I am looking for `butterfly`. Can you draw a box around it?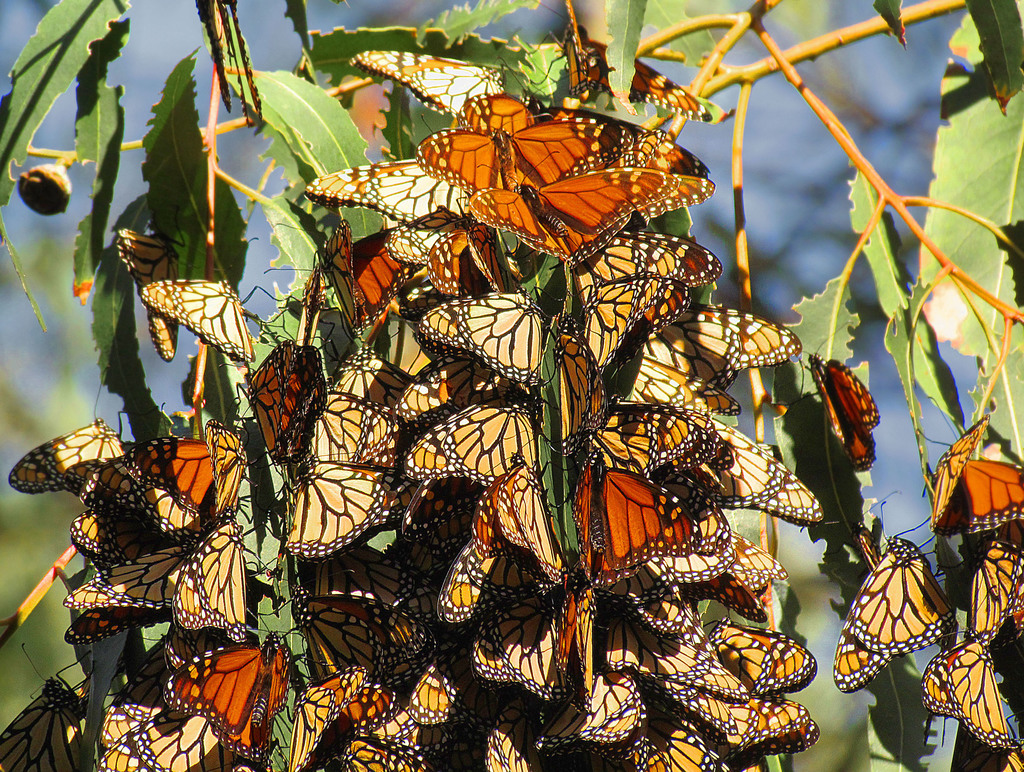
Sure, the bounding box is l=254, t=518, r=429, b=668.
